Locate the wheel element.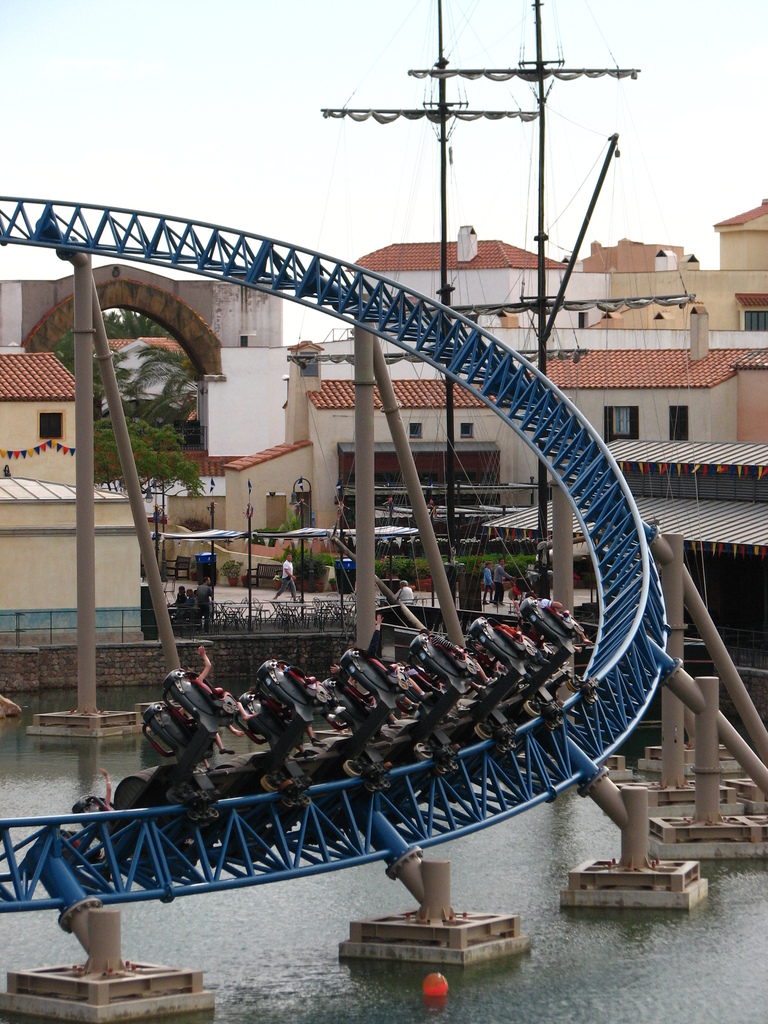
Element bbox: [413, 742, 435, 758].
